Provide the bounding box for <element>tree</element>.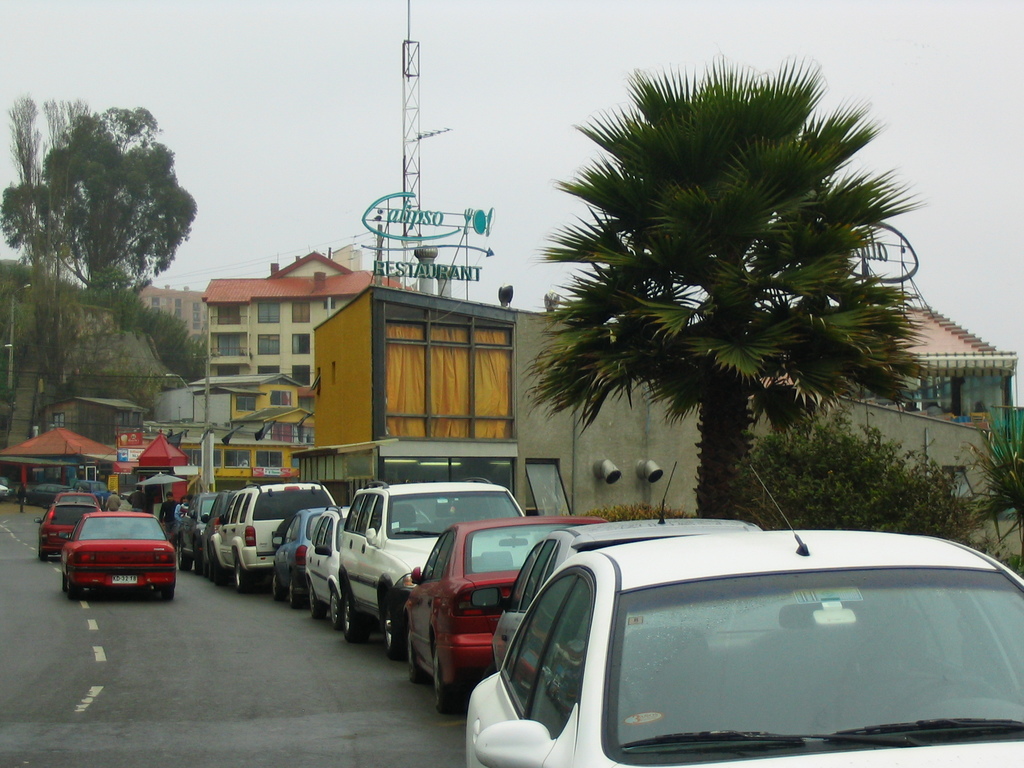
0:93:97:303.
